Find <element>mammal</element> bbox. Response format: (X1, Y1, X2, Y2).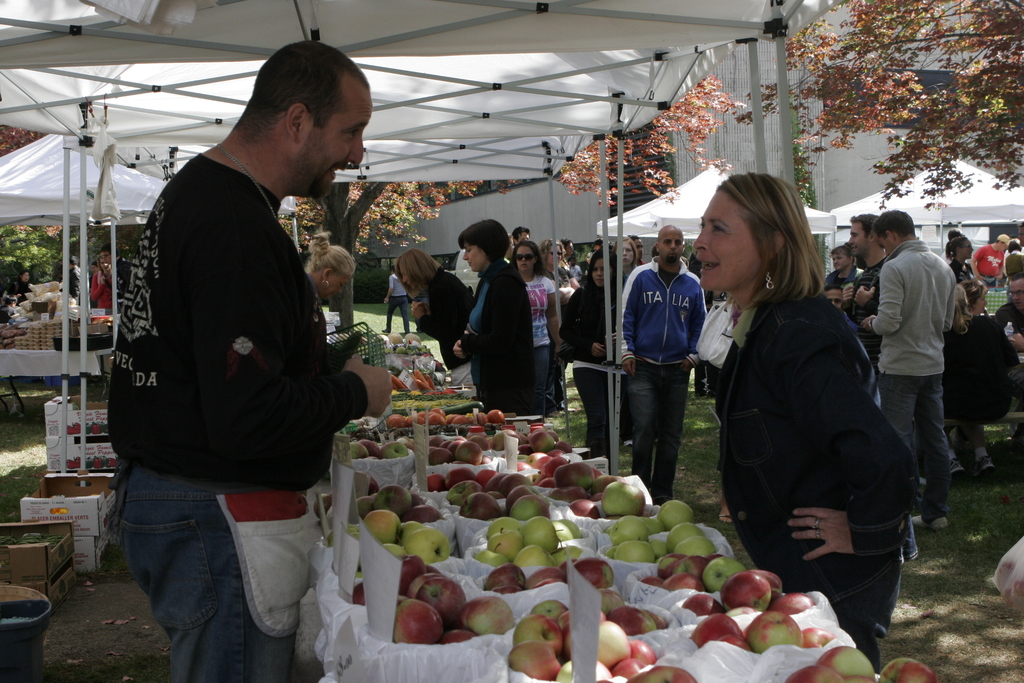
(13, 273, 36, 299).
